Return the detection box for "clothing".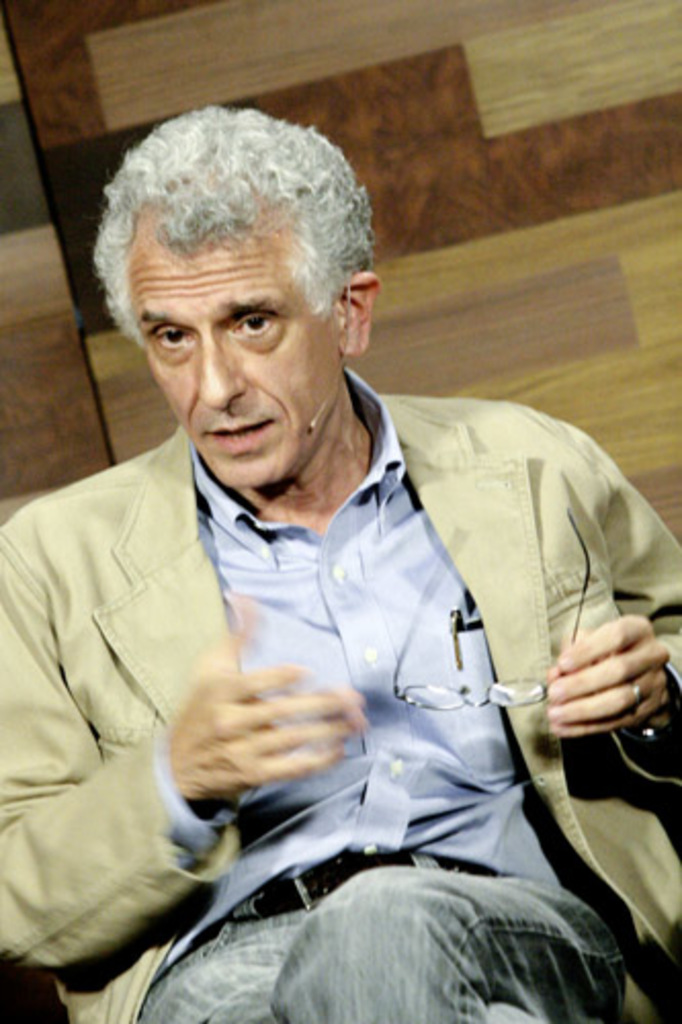
locate(37, 305, 668, 1023).
